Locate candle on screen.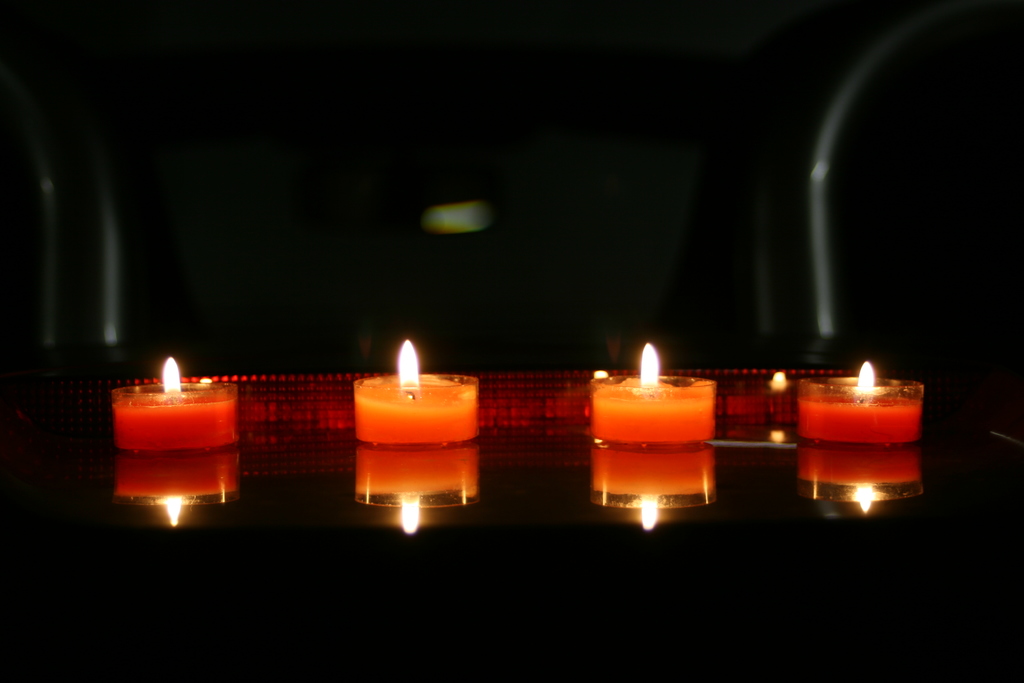
On screen at left=355, top=340, right=476, bottom=445.
